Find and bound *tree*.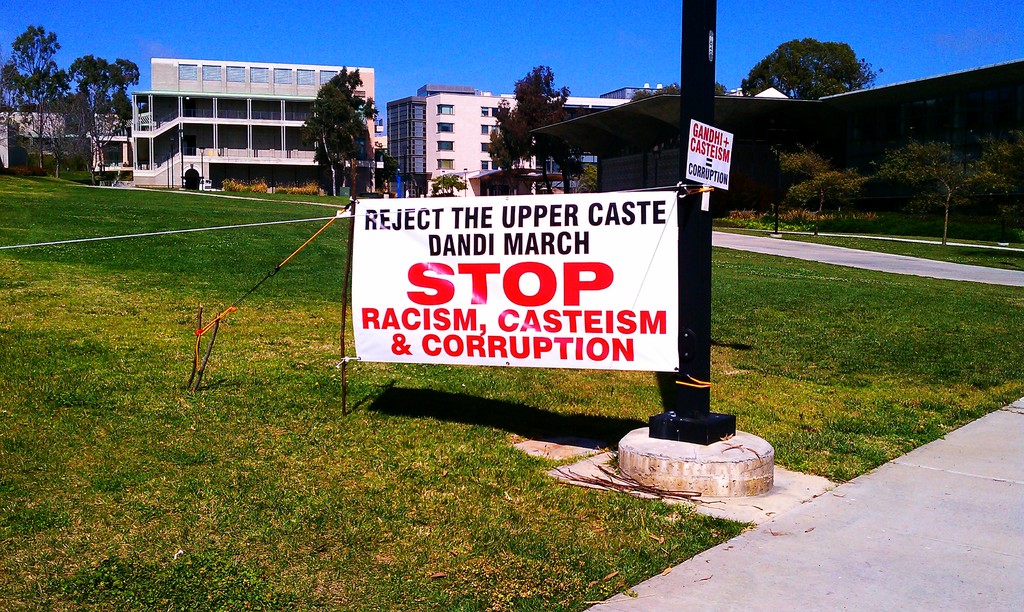
Bound: [774, 138, 856, 227].
